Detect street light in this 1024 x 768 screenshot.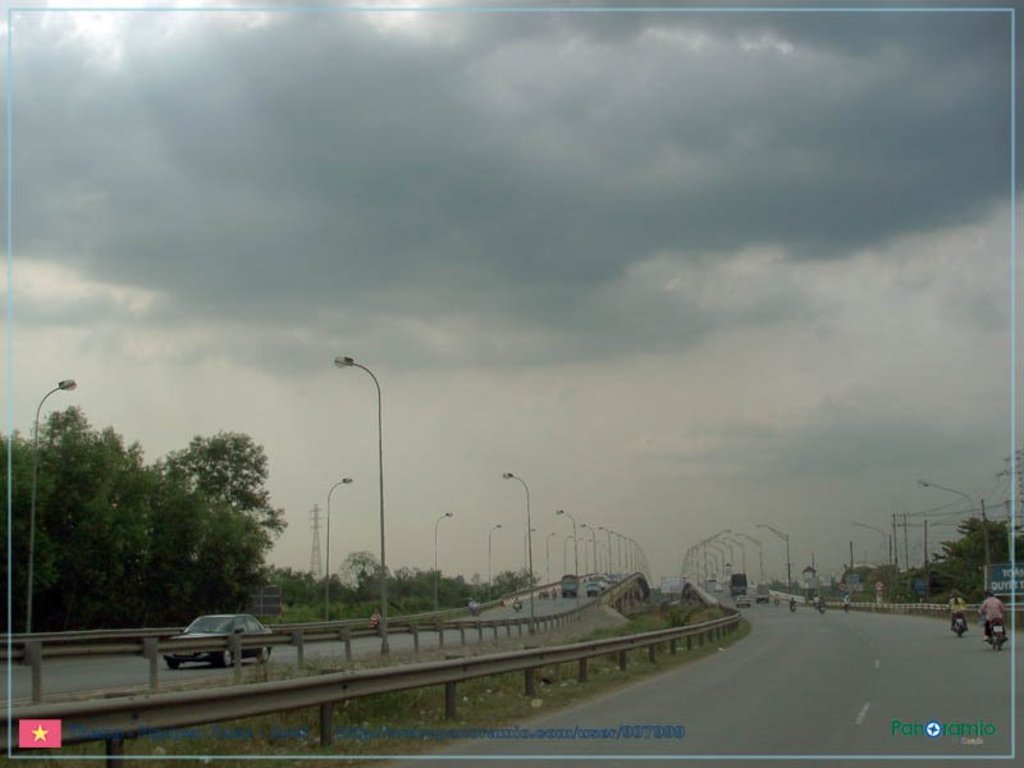
Detection: locate(733, 532, 771, 586).
